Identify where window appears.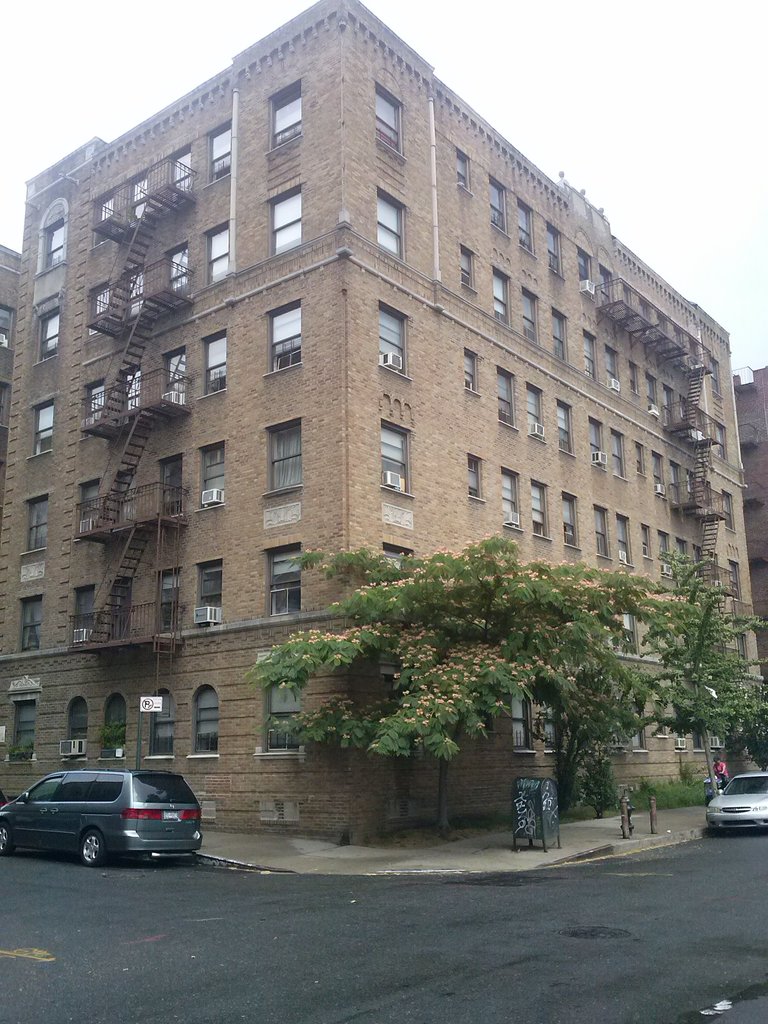
Appears at bbox=[74, 583, 93, 641].
